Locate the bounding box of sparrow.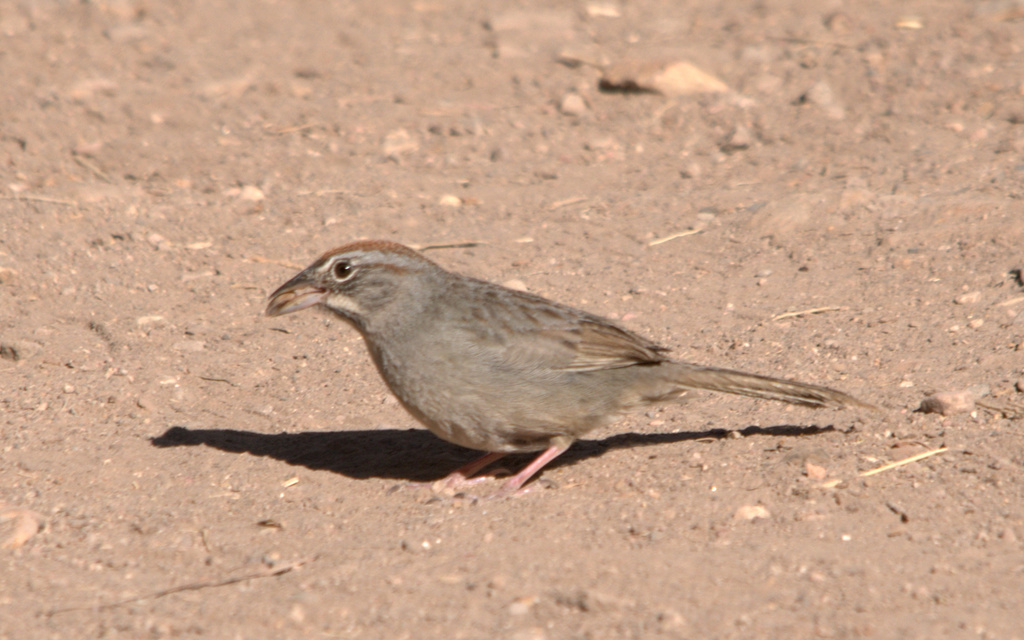
Bounding box: [263,239,875,493].
